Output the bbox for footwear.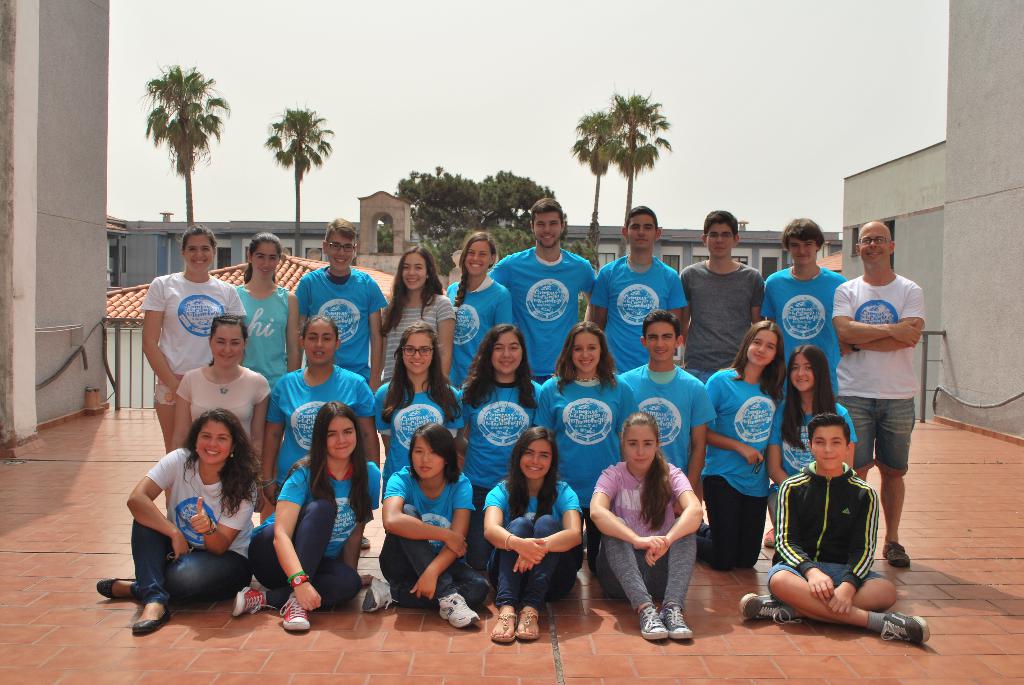
[881, 543, 914, 573].
